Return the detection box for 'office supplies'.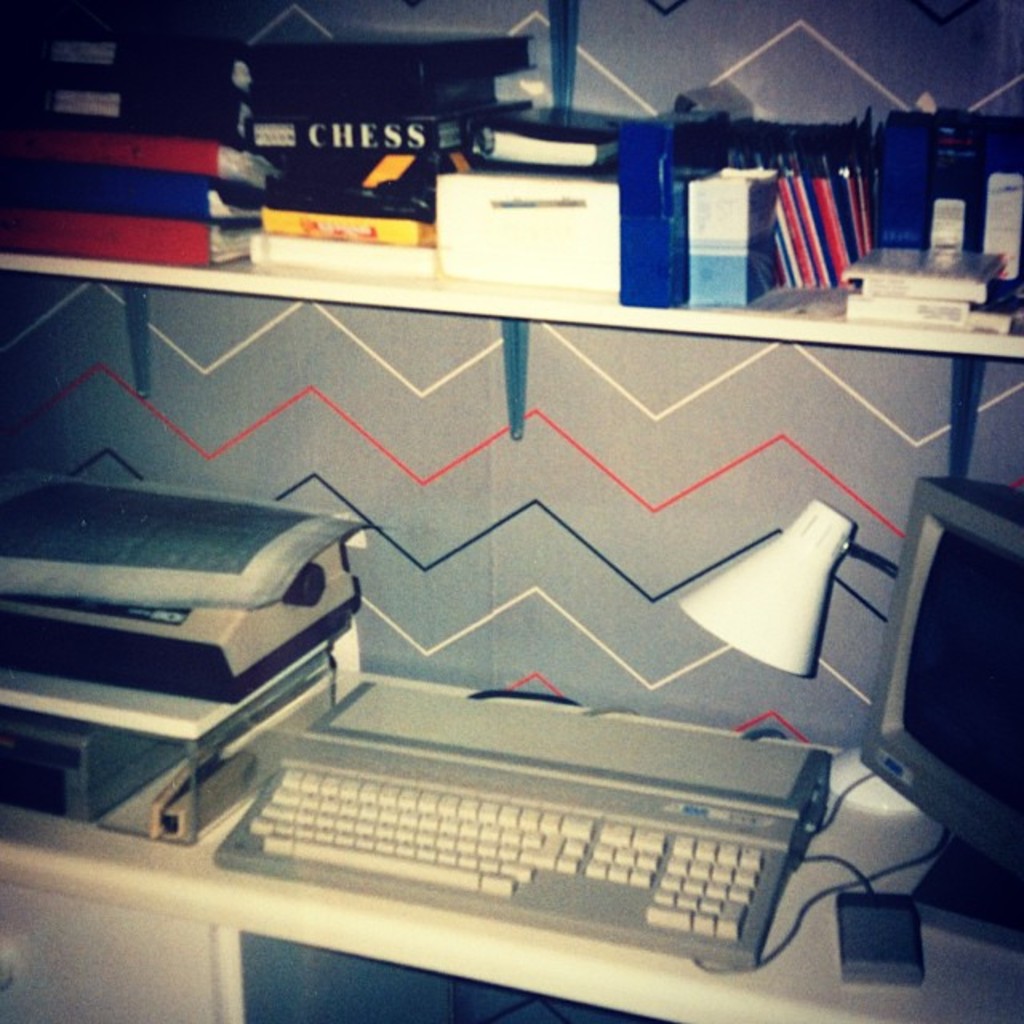
<region>11, 168, 254, 226</region>.
